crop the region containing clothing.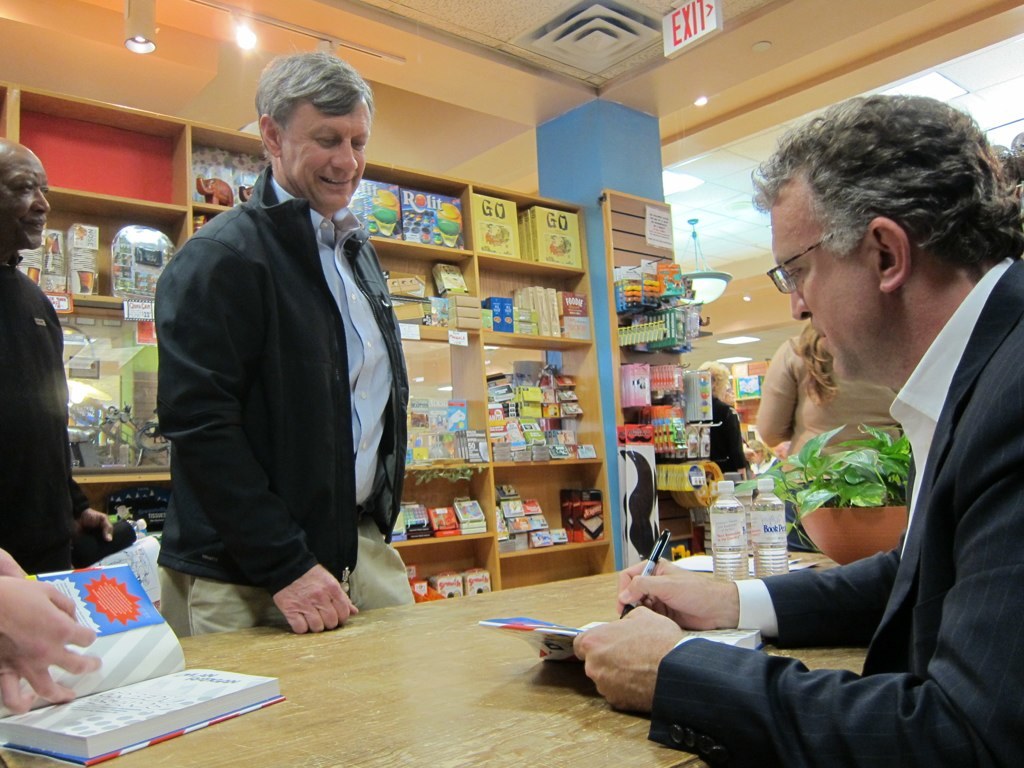
Crop region: <box>690,393,758,504</box>.
